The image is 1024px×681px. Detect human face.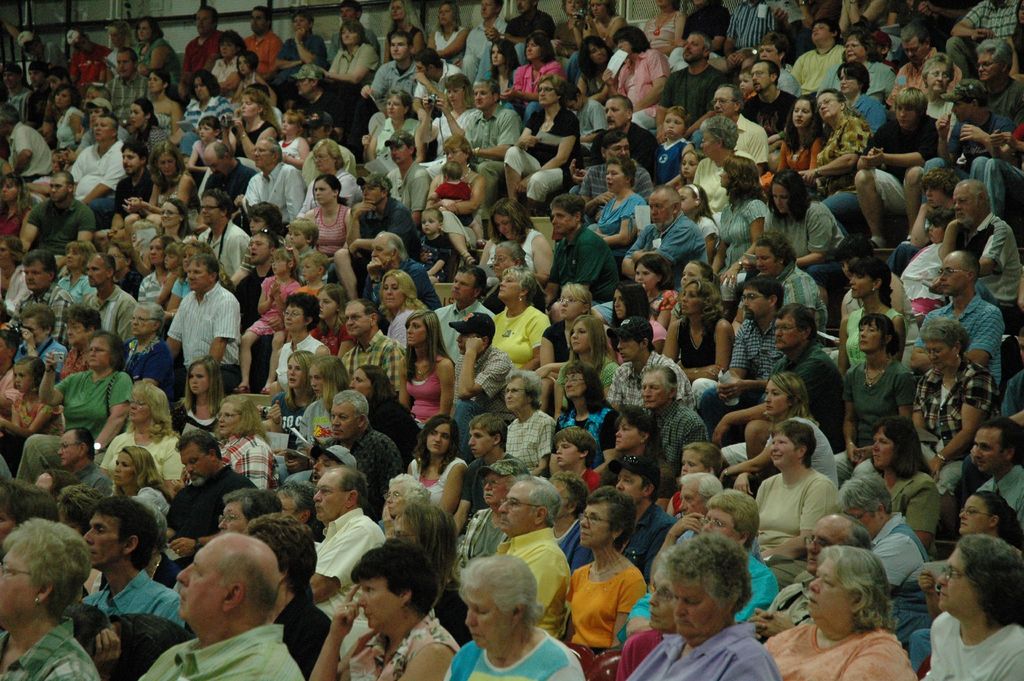
Detection: (x1=445, y1=88, x2=465, y2=106).
